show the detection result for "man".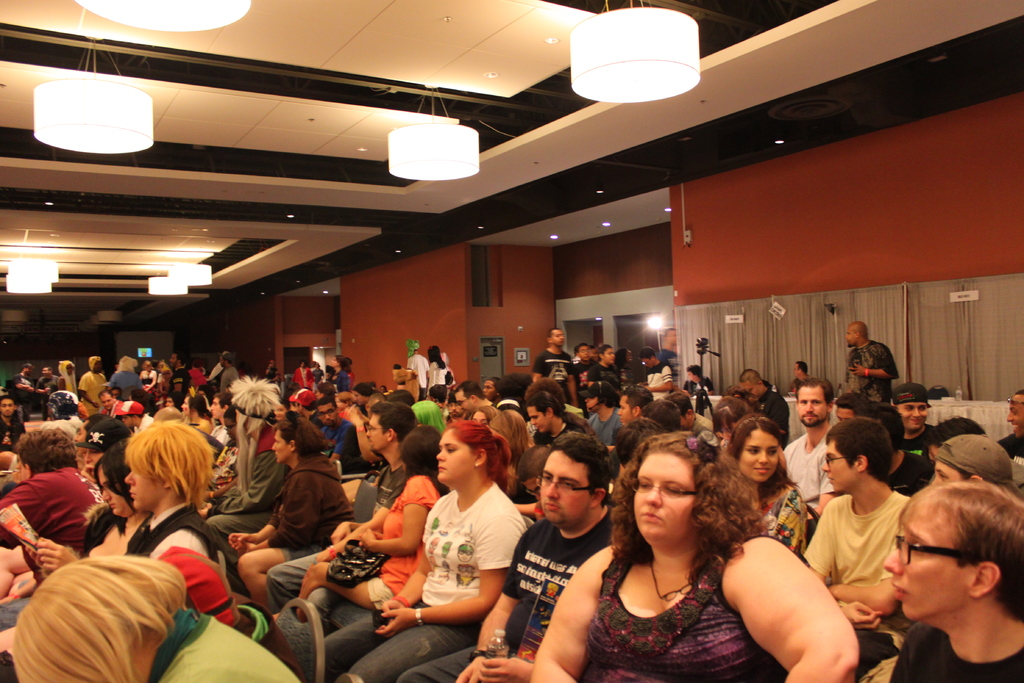
<bbox>473, 374, 501, 411</bbox>.
